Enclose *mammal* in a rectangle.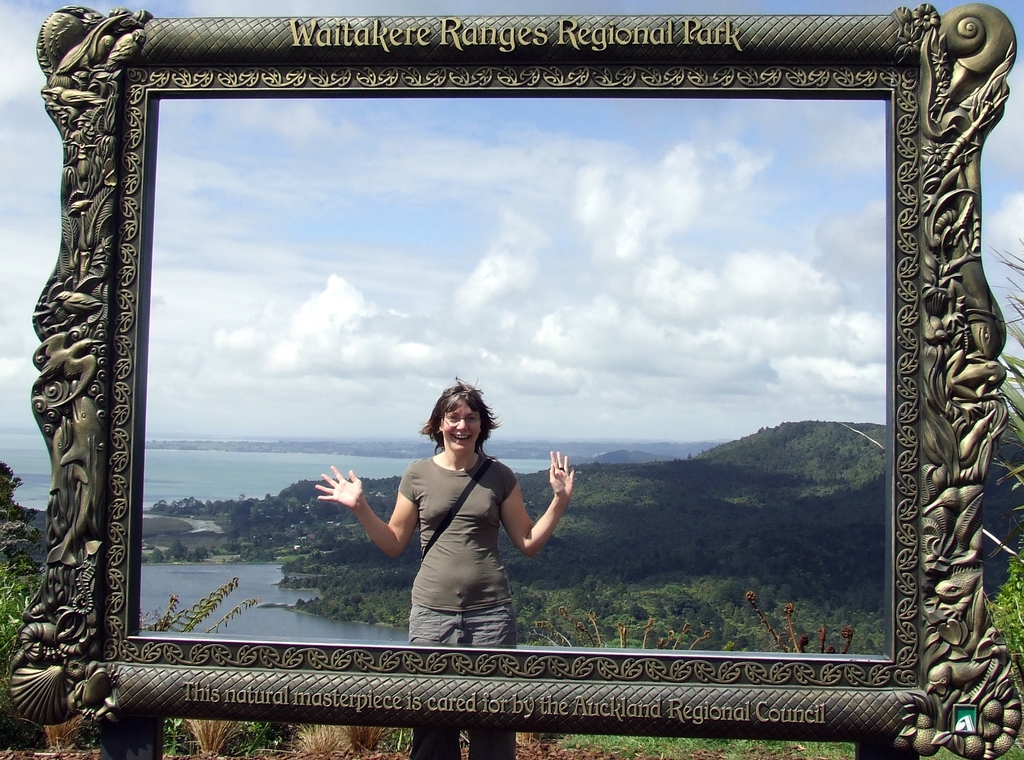
bbox=(312, 377, 575, 759).
